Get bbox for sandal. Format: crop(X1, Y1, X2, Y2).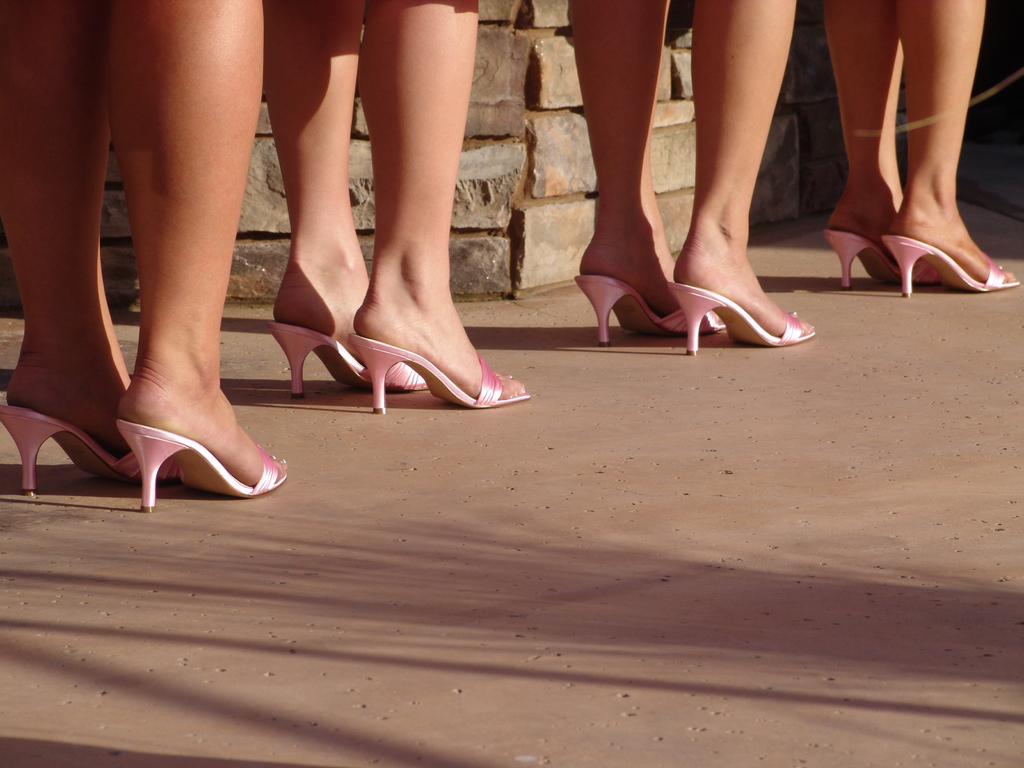
crop(358, 342, 530, 414).
